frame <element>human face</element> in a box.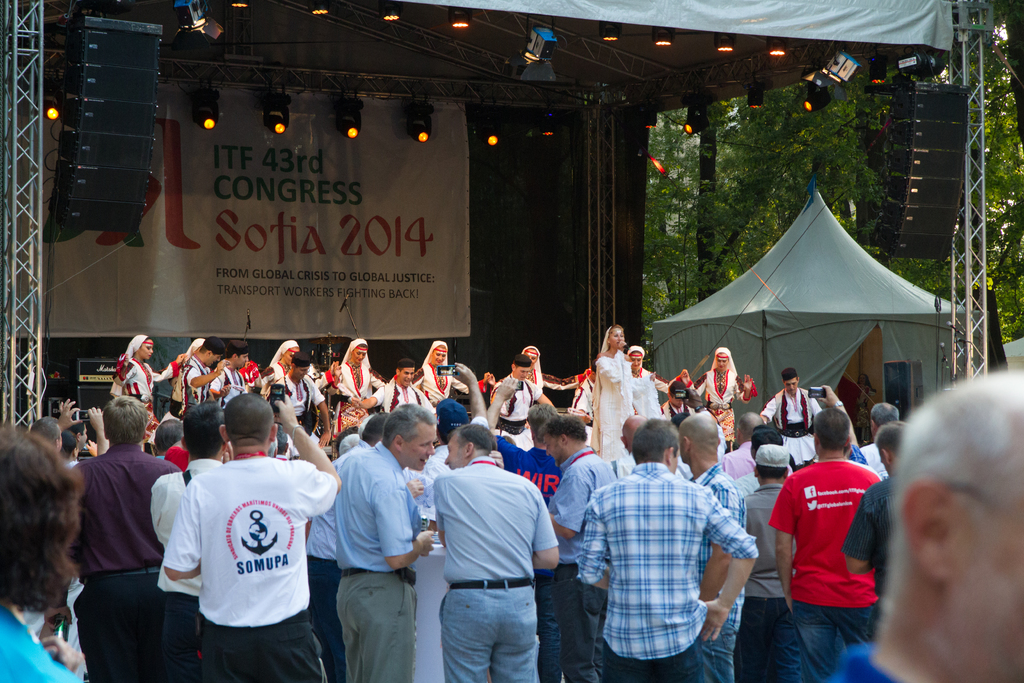
pyautogui.locateOnScreen(401, 422, 444, 472).
